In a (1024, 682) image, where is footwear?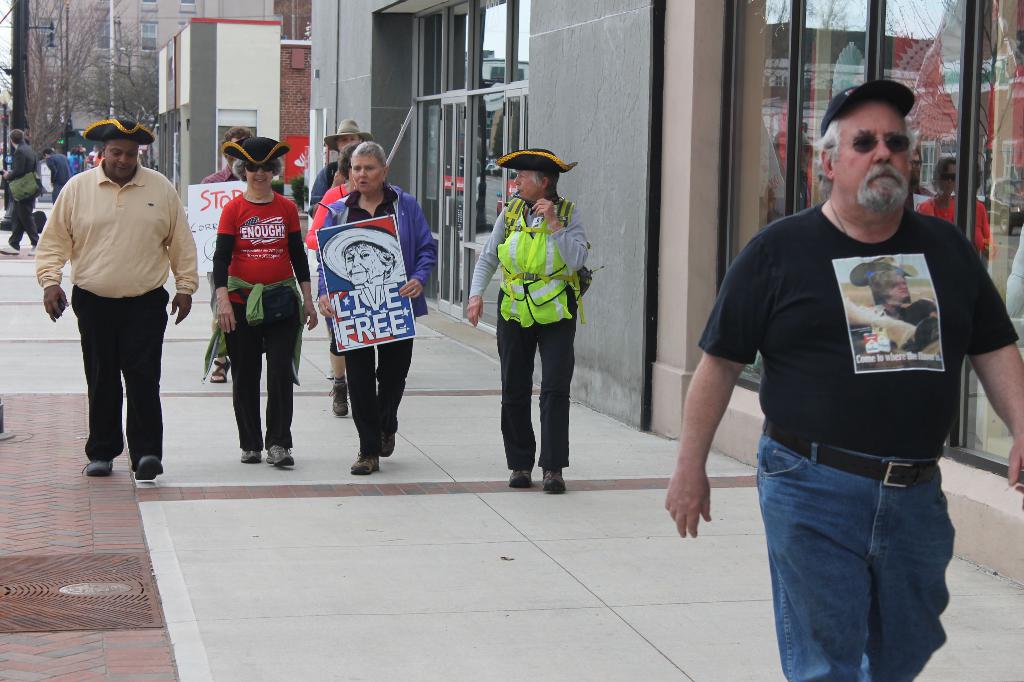
349,453,377,473.
